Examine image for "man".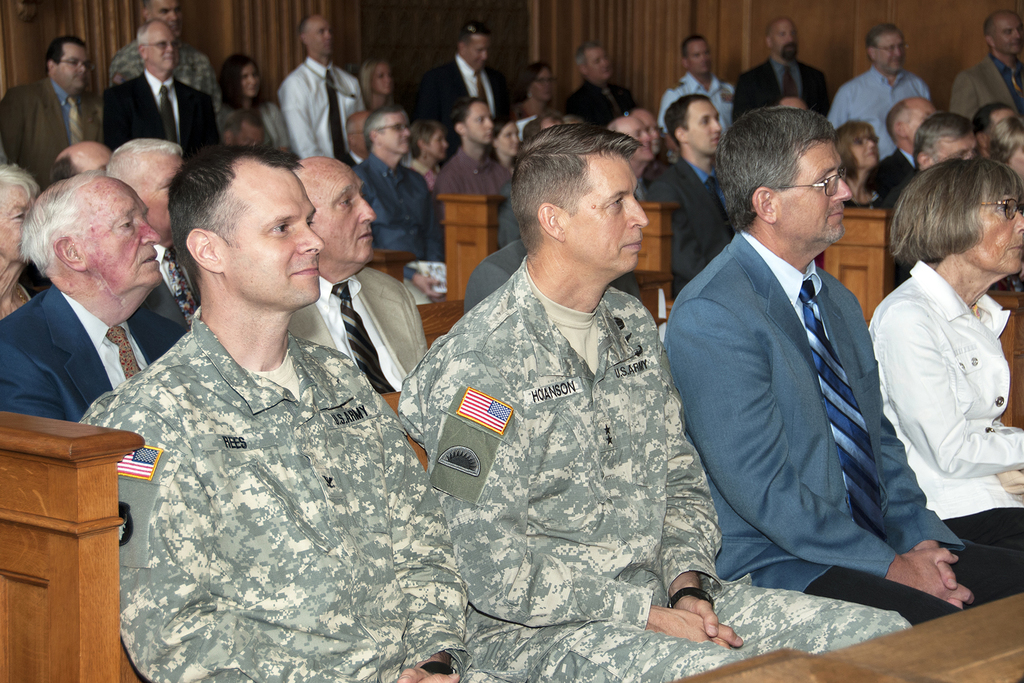
Examination result: 563/39/638/127.
